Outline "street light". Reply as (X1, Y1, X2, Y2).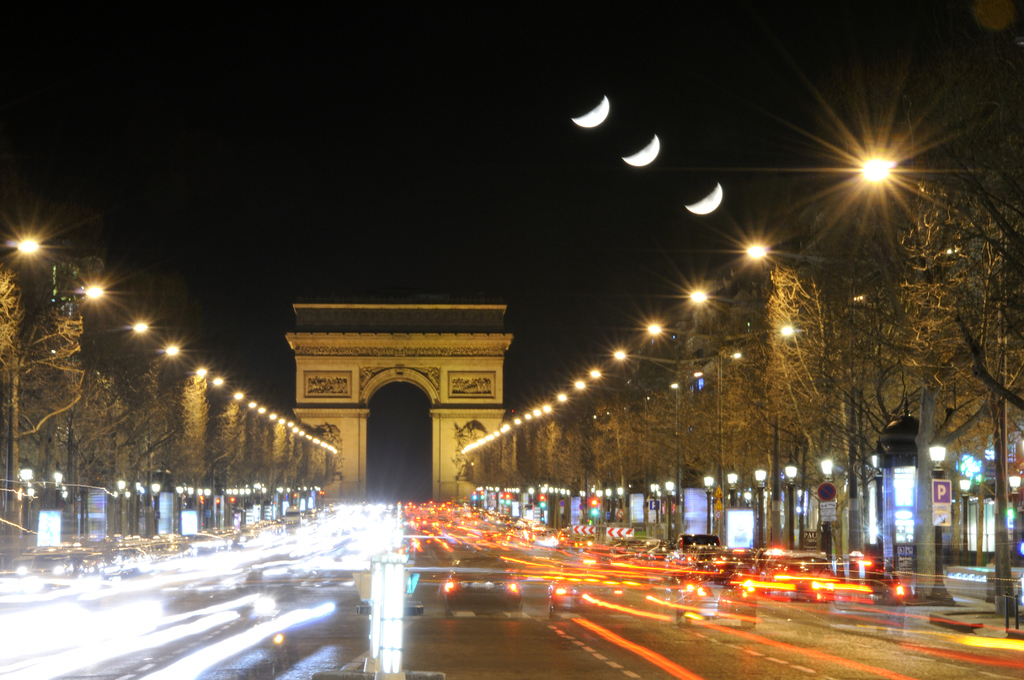
(525, 486, 538, 507).
